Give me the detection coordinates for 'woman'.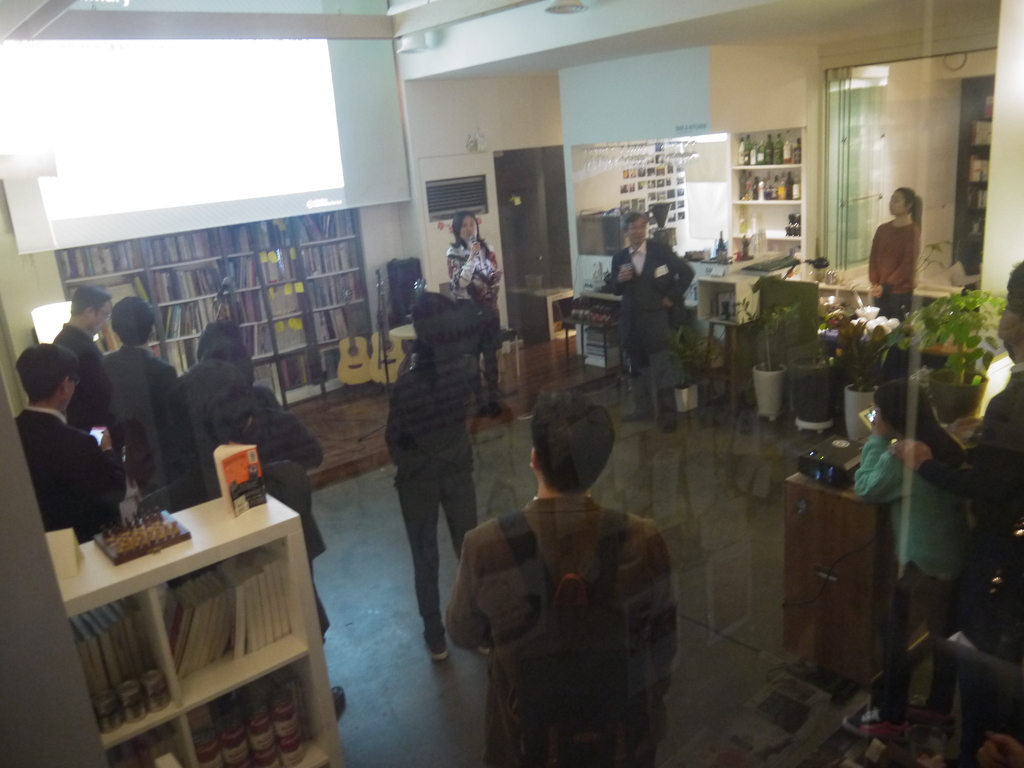
<bbox>852, 373, 972, 639</bbox>.
